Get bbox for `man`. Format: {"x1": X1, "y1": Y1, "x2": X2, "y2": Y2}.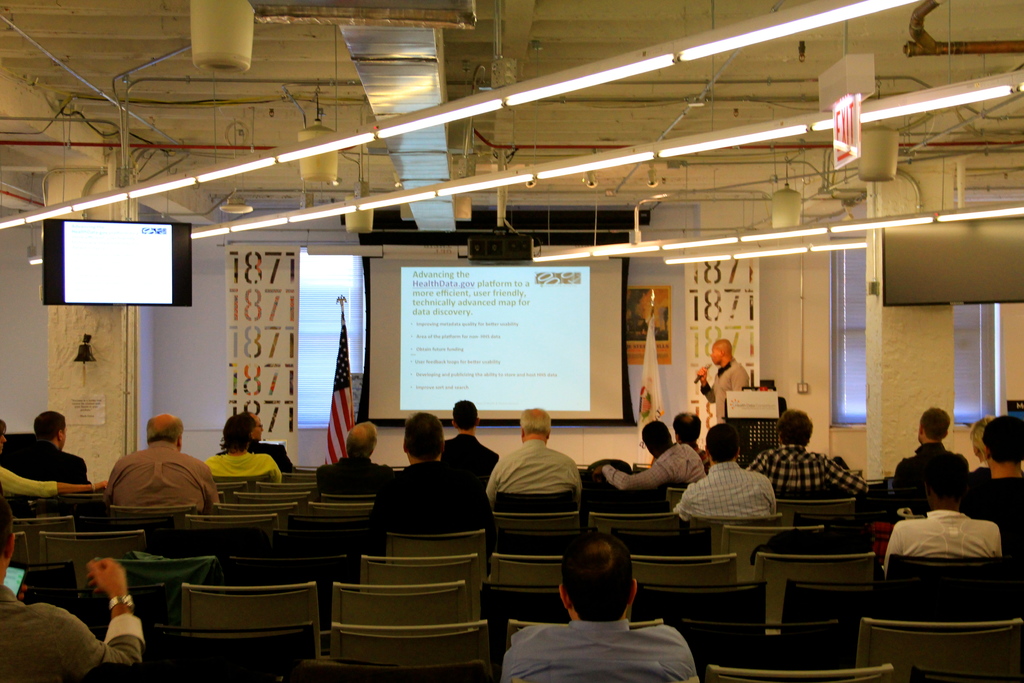
{"x1": 591, "y1": 418, "x2": 708, "y2": 493}.
